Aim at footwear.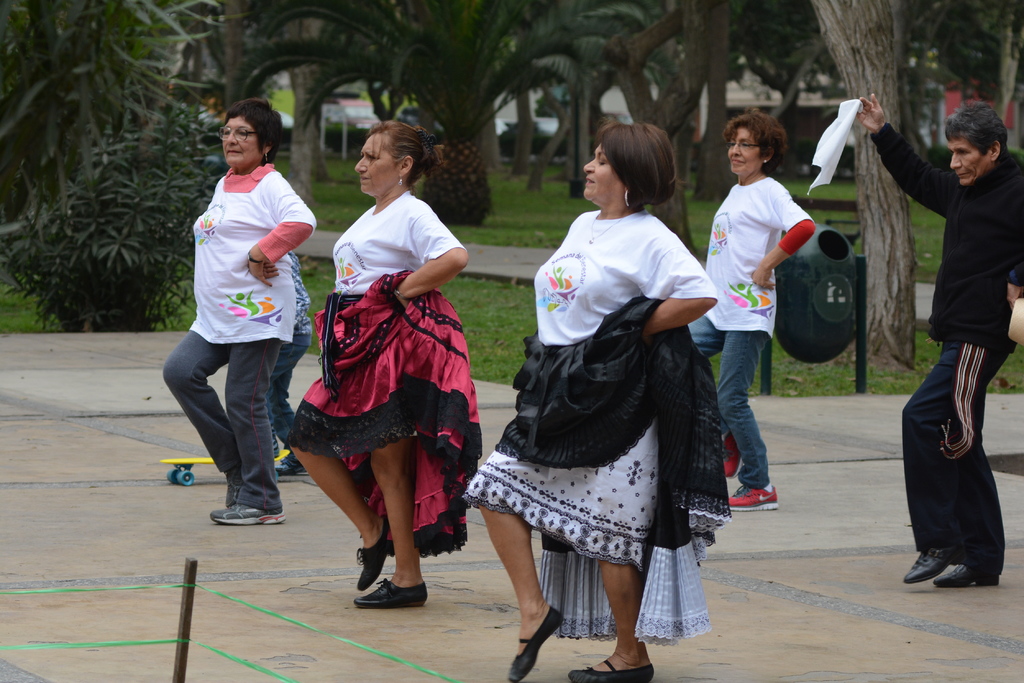
Aimed at BBox(354, 581, 428, 608).
